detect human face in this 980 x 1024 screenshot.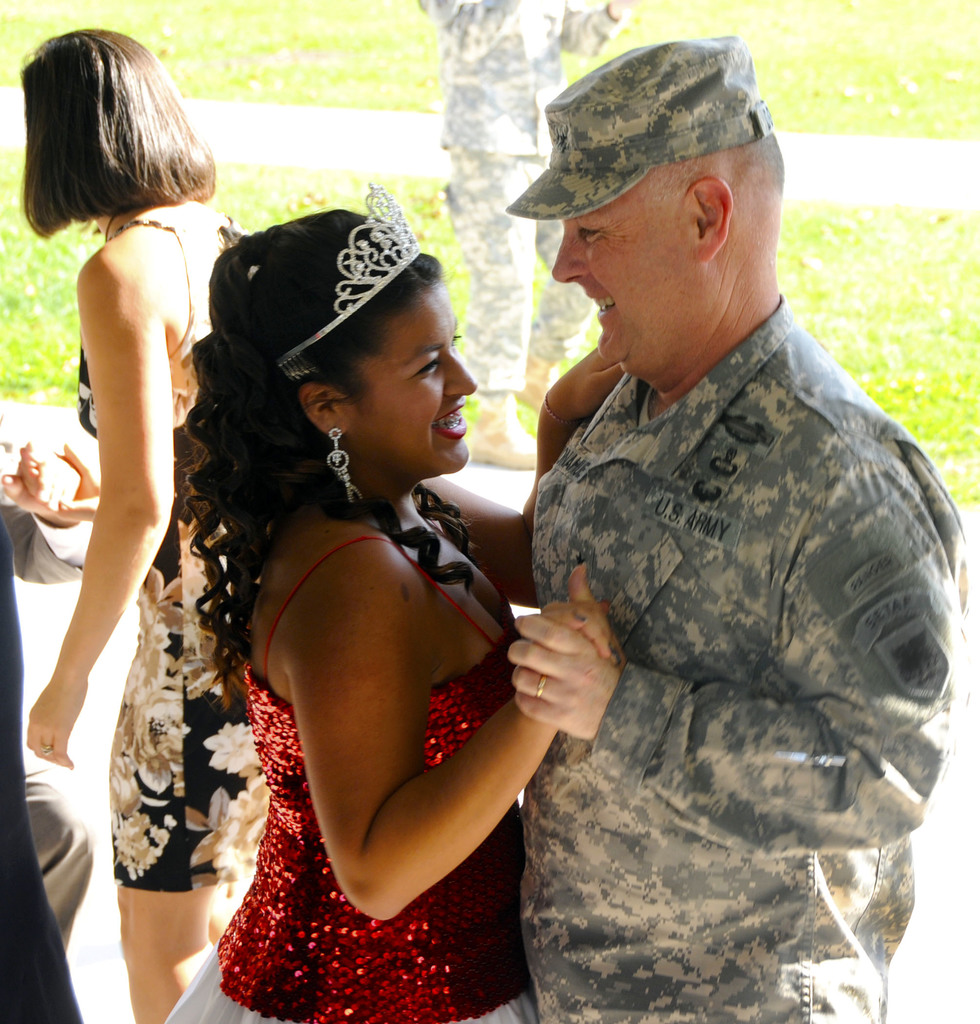
Detection: l=355, t=281, r=474, b=468.
